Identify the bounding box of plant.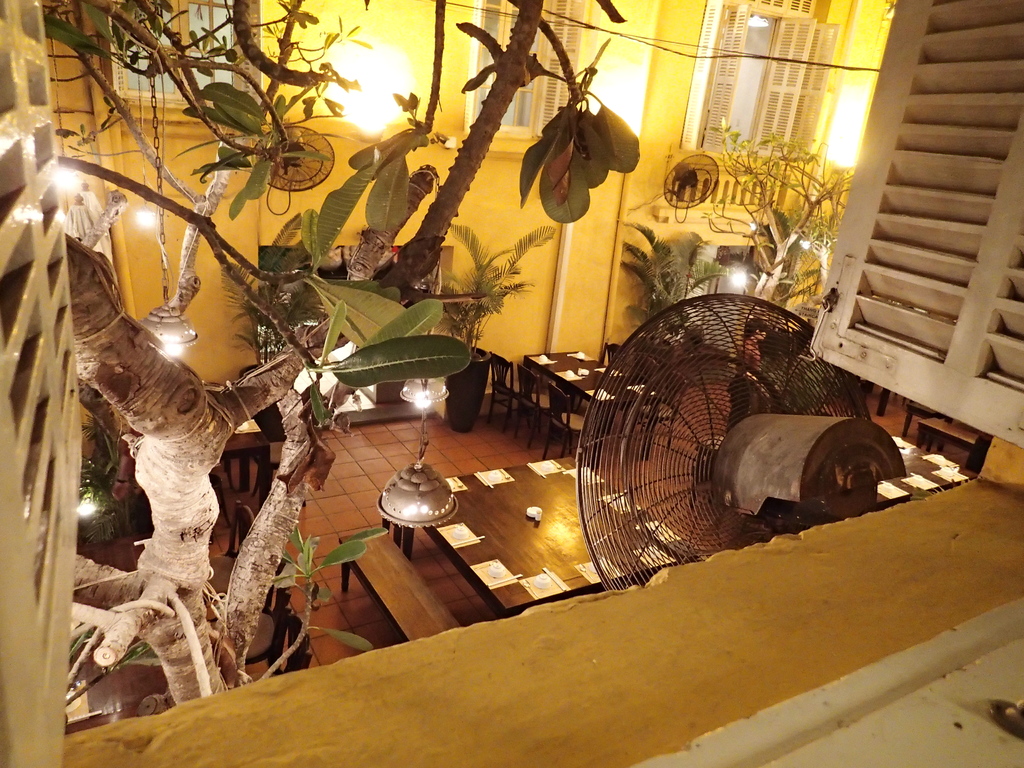
rect(181, 76, 267, 172).
